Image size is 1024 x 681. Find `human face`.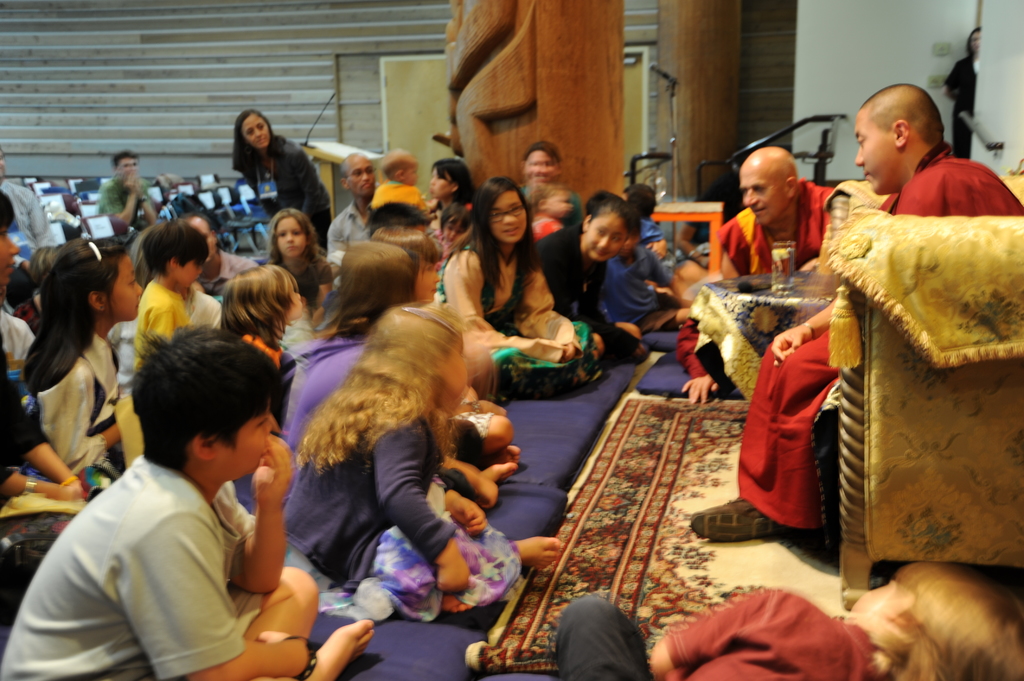
(581, 211, 630, 263).
